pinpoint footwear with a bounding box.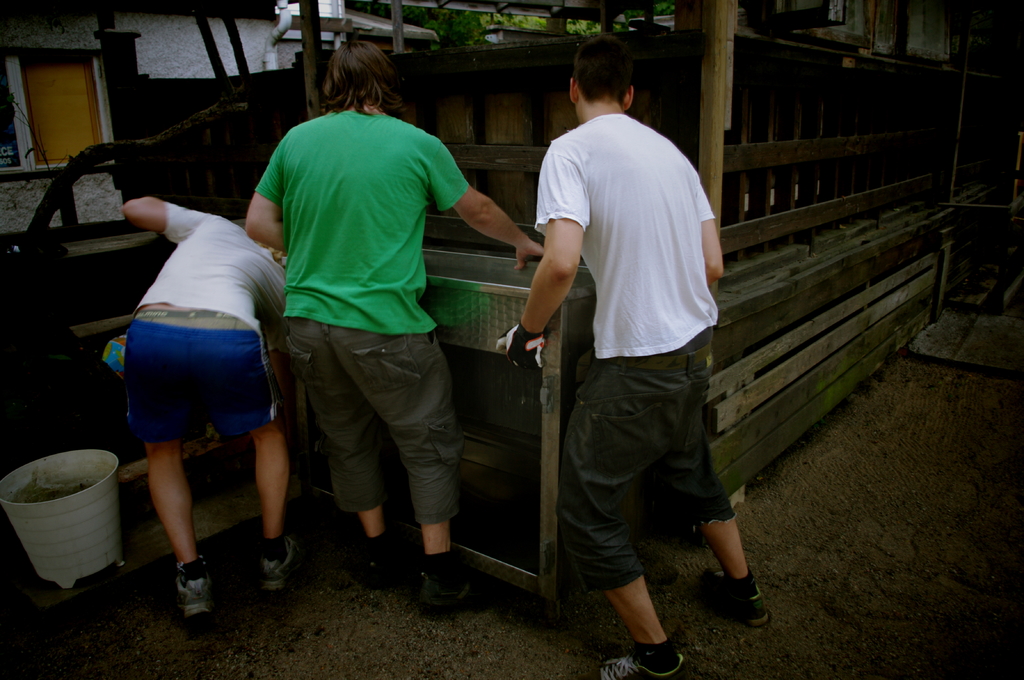
<box>358,548,389,587</box>.
